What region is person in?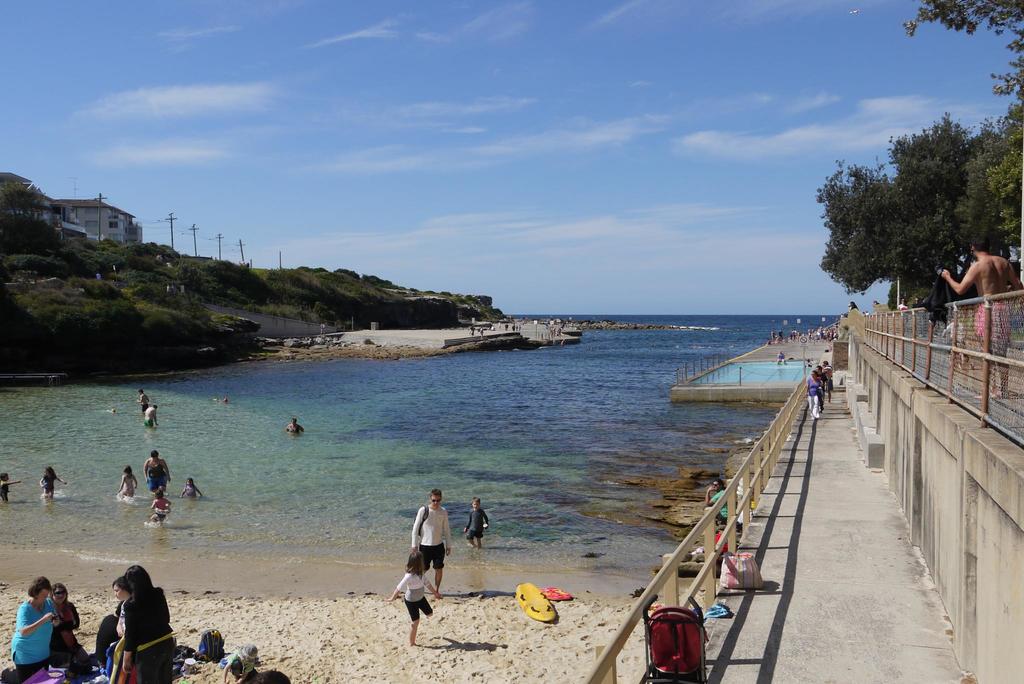
BBox(408, 487, 456, 598).
